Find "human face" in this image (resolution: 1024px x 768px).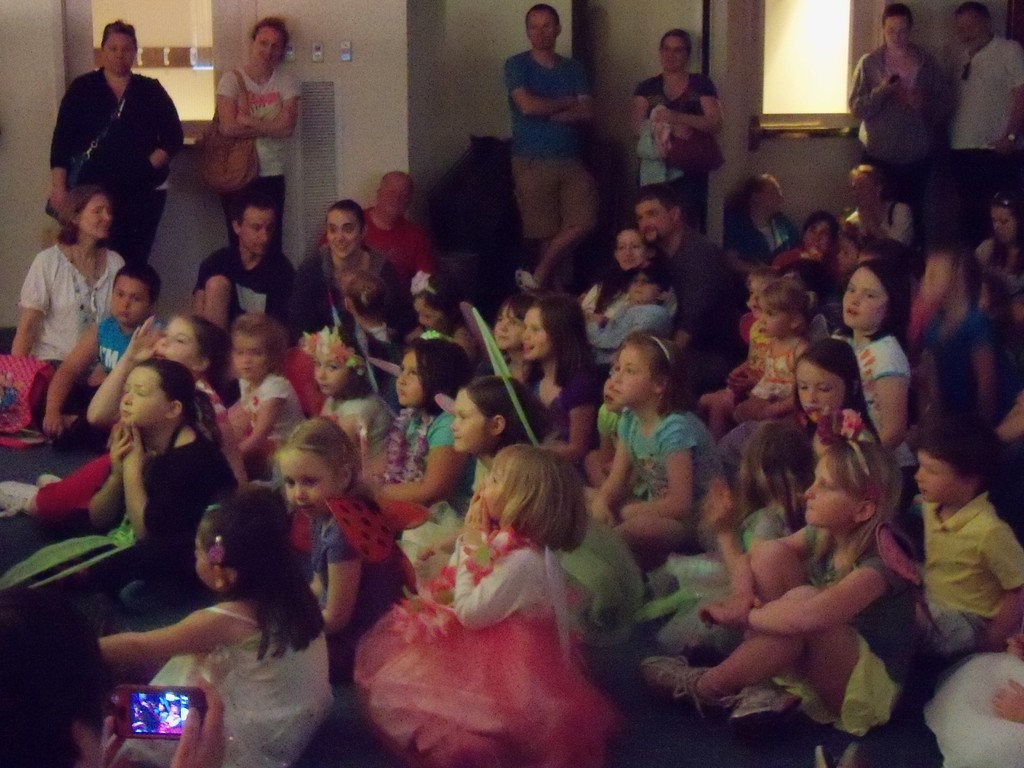
left=397, top=353, right=424, bottom=407.
